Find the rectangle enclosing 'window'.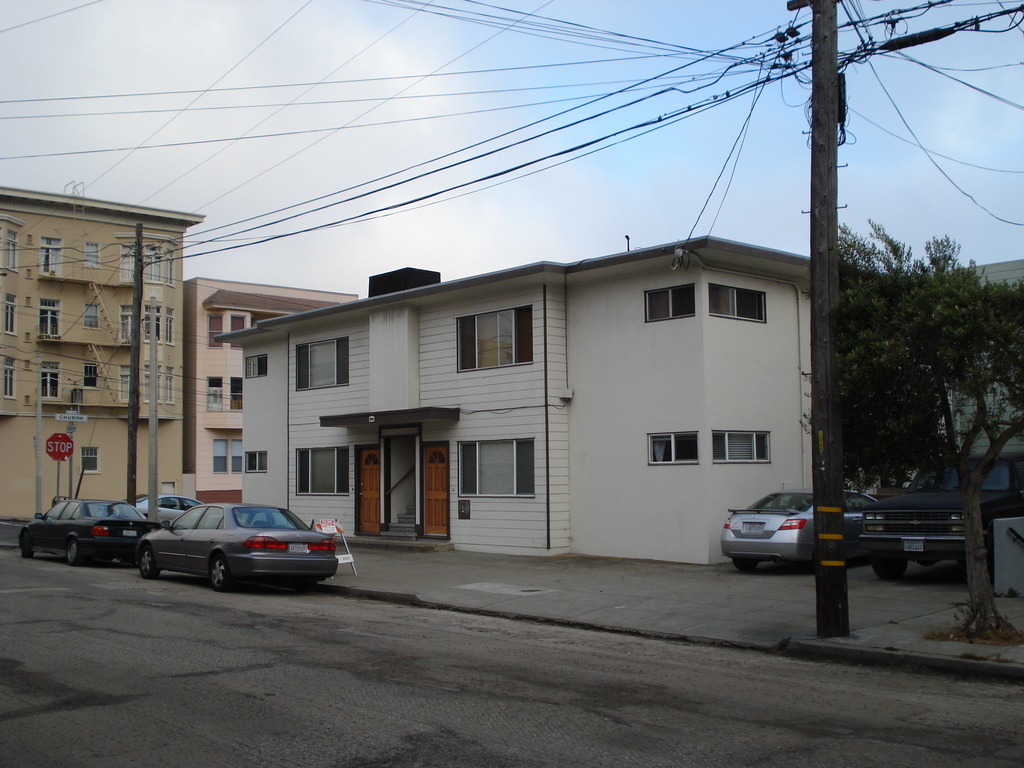
124 304 174 352.
